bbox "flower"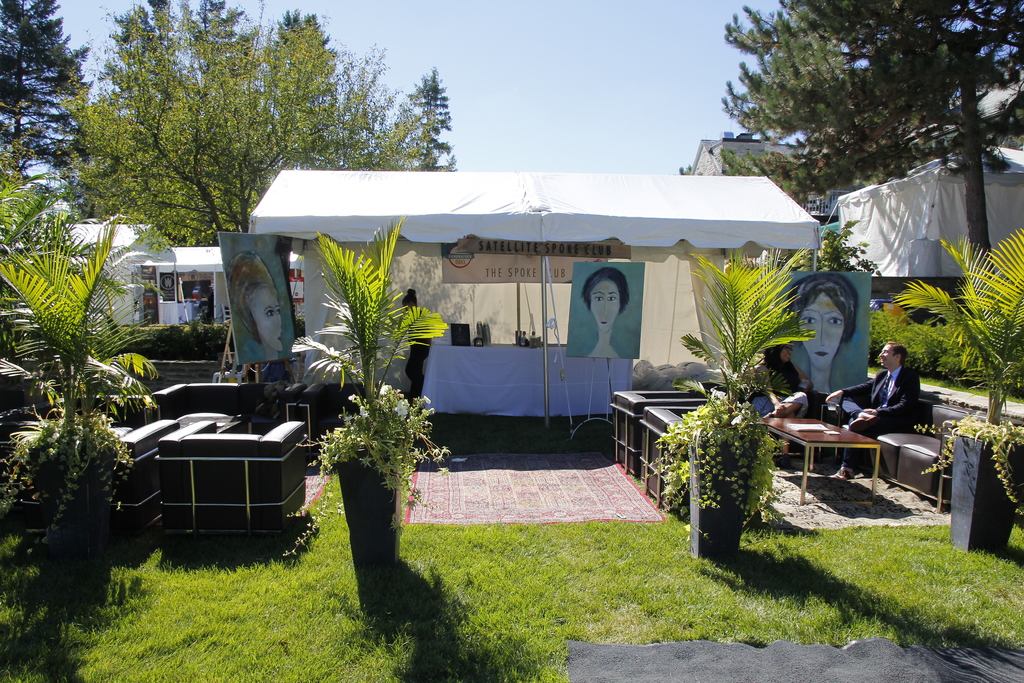
<box>710,386,719,399</box>
